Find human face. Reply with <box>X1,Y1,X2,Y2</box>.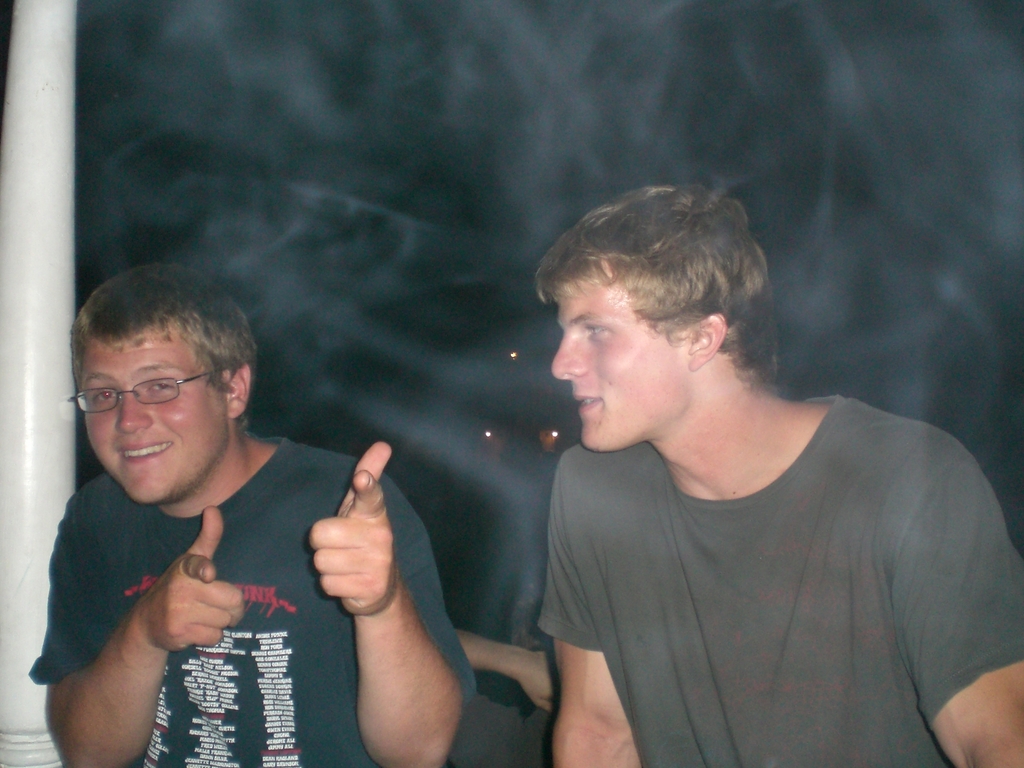
<box>552,262,692,452</box>.
